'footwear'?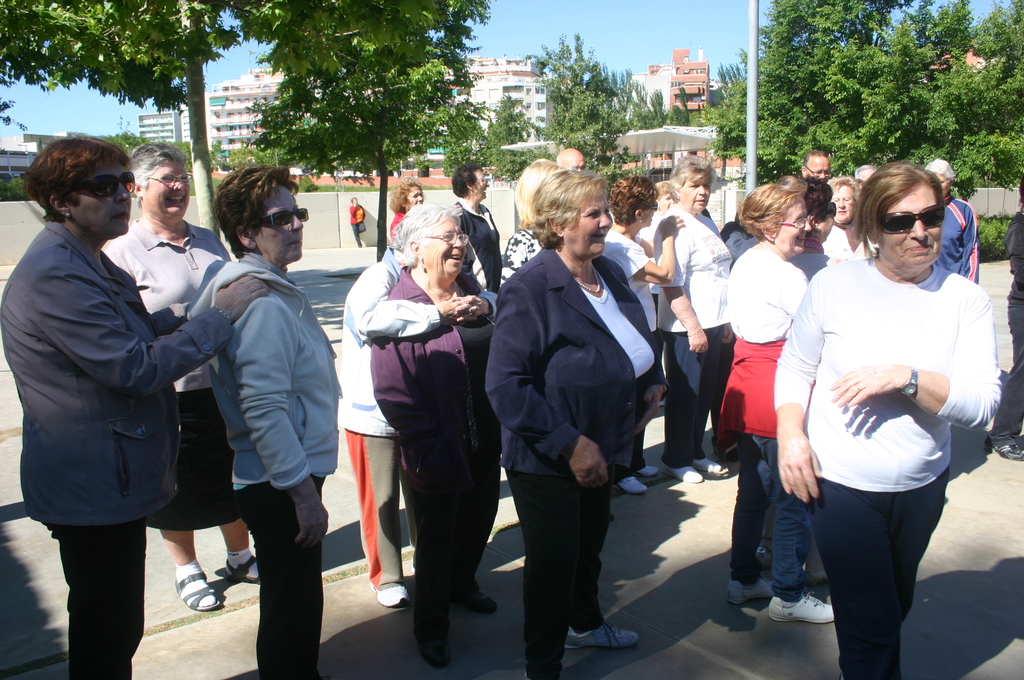
<bbox>695, 459, 725, 478</bbox>
